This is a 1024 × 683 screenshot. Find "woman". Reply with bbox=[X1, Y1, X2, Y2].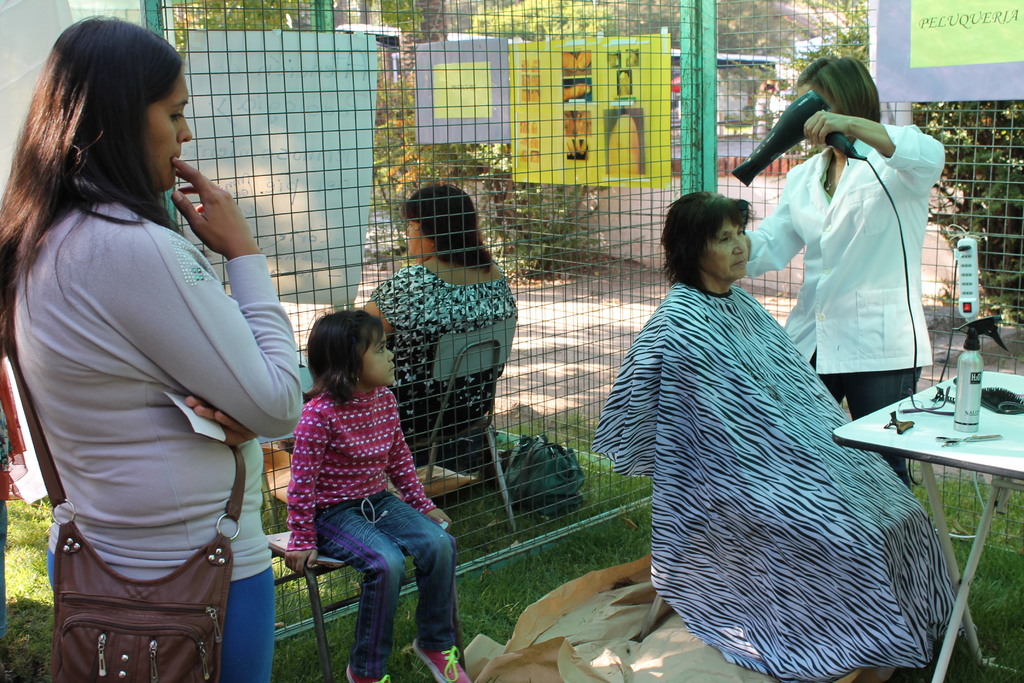
bbox=[734, 49, 949, 487].
